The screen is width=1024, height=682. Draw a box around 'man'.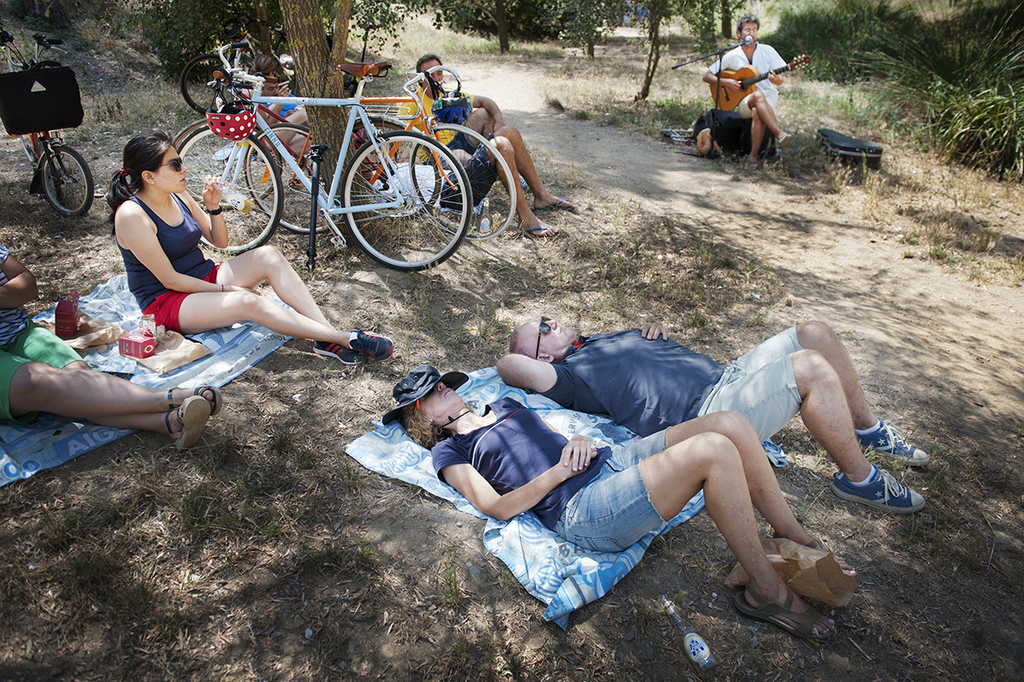
Rect(702, 16, 795, 169).
